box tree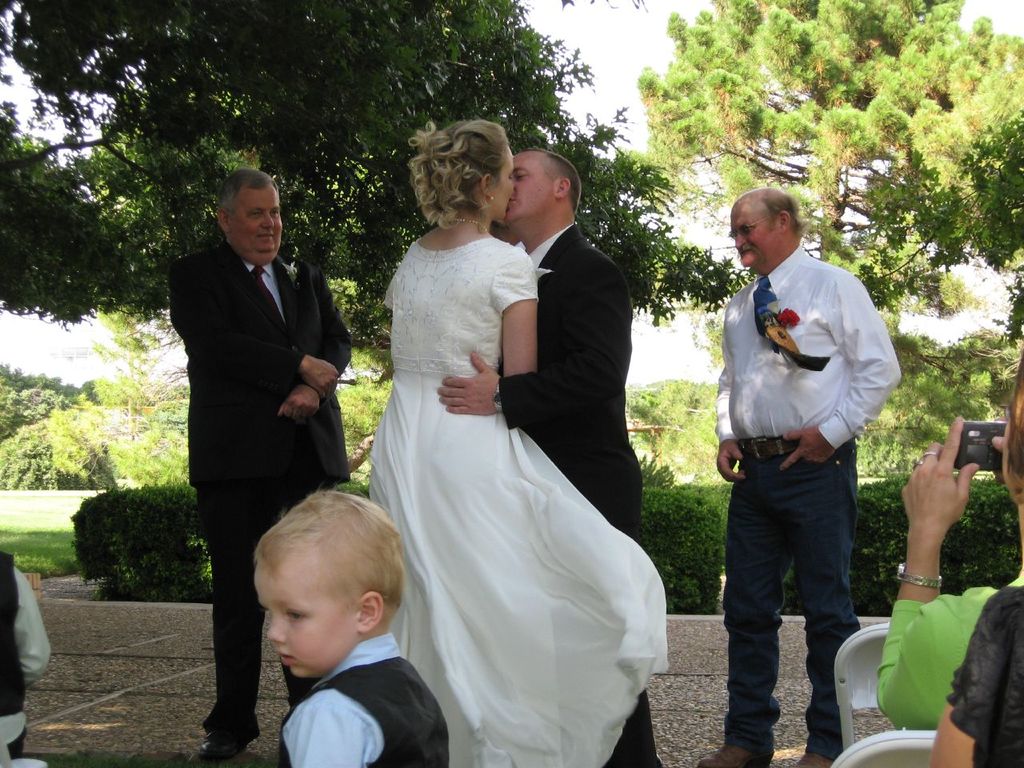
97/305/161/435
